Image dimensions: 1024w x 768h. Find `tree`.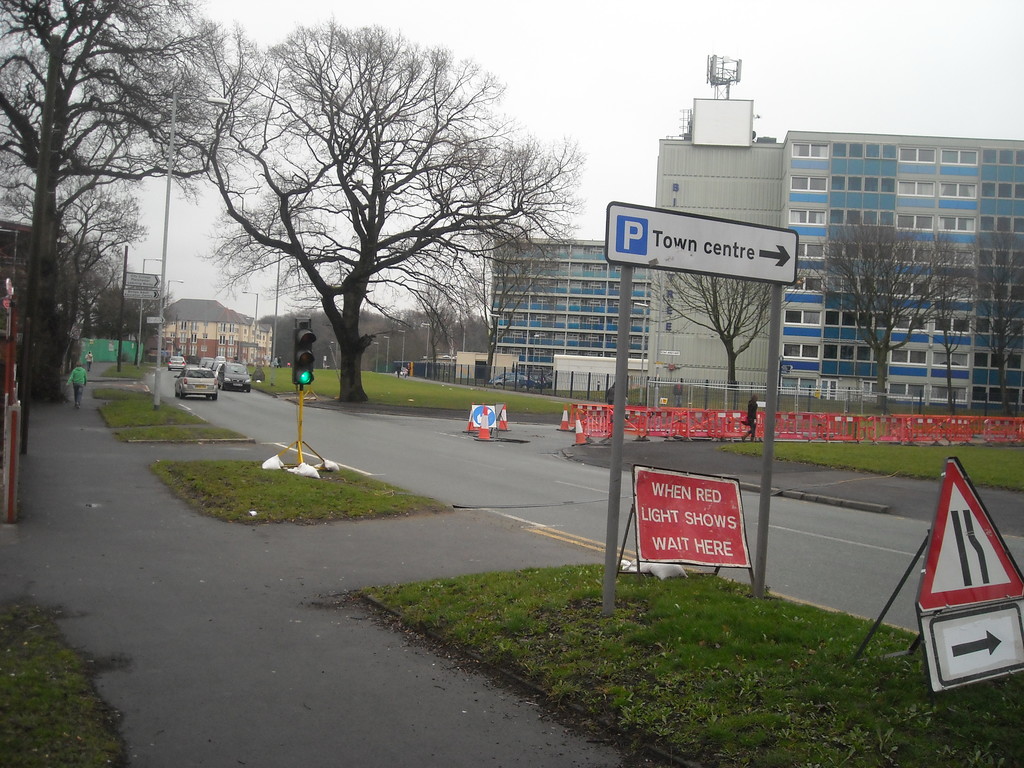
0/0/260/395.
